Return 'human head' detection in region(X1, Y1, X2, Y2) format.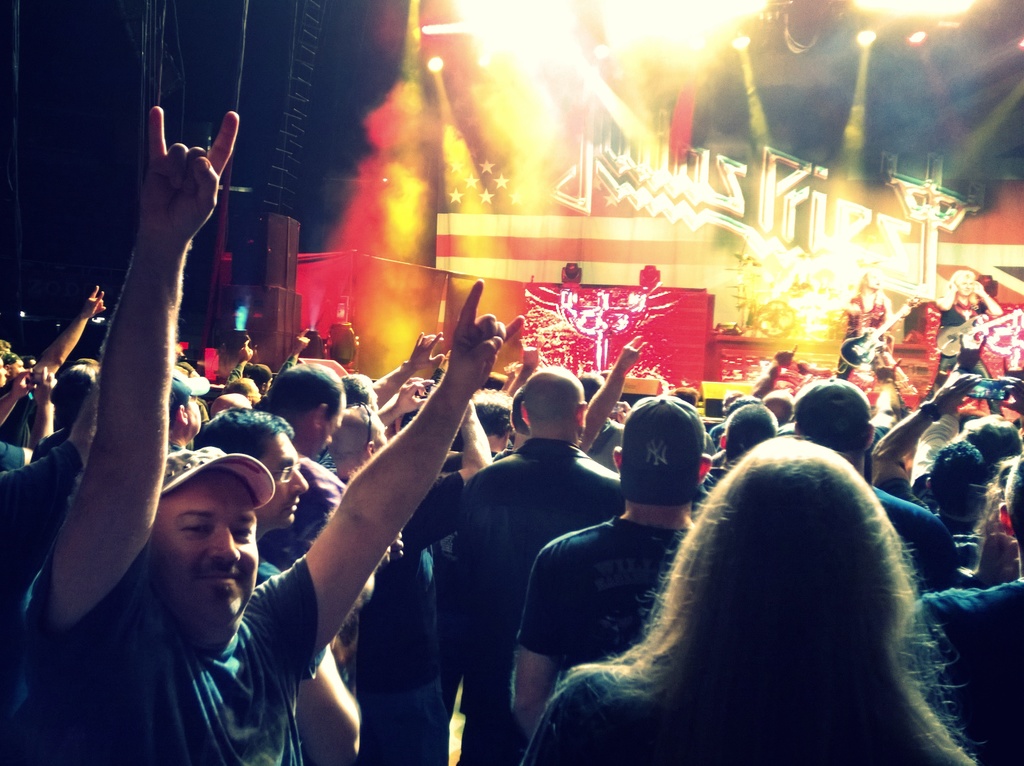
region(164, 384, 202, 444).
